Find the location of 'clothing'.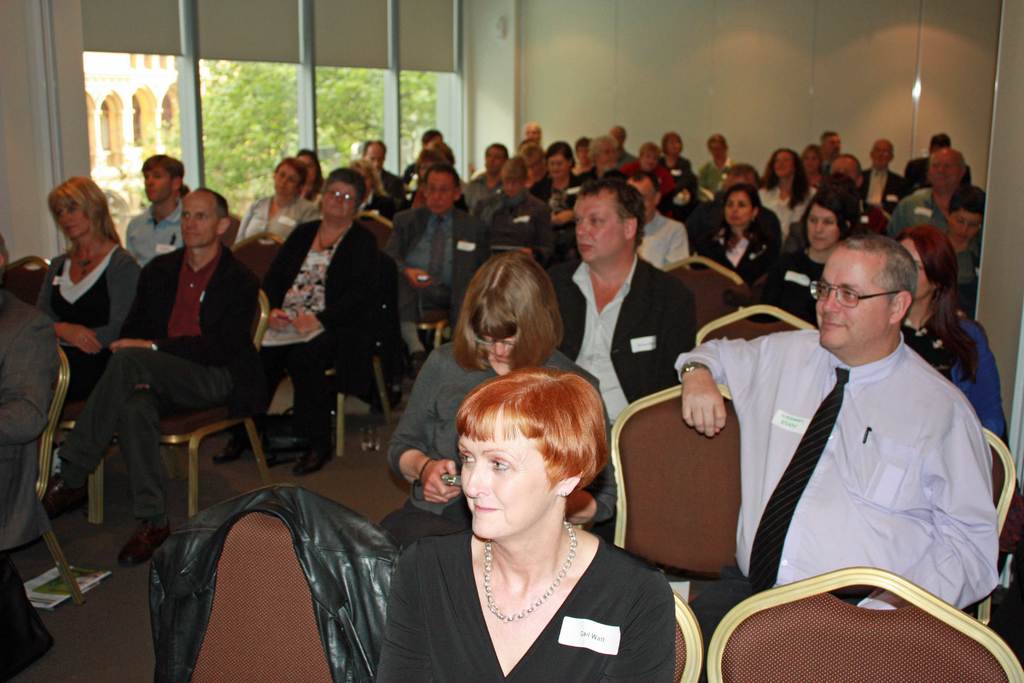
Location: 904:151:935:189.
